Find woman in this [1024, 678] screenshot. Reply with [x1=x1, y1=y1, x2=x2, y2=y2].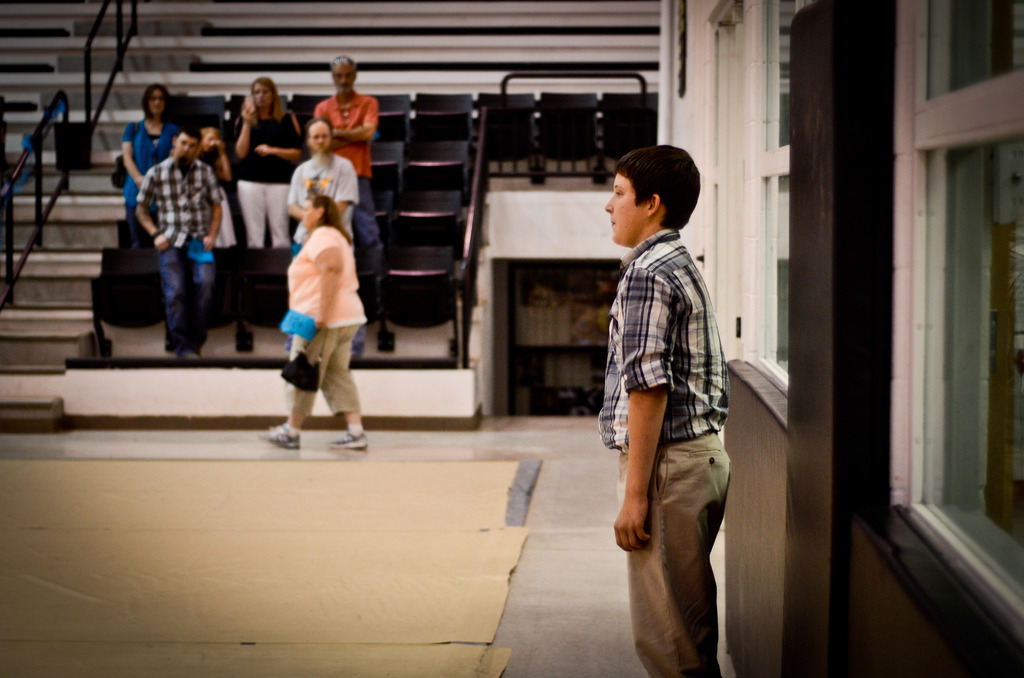
[x1=116, y1=71, x2=182, y2=261].
